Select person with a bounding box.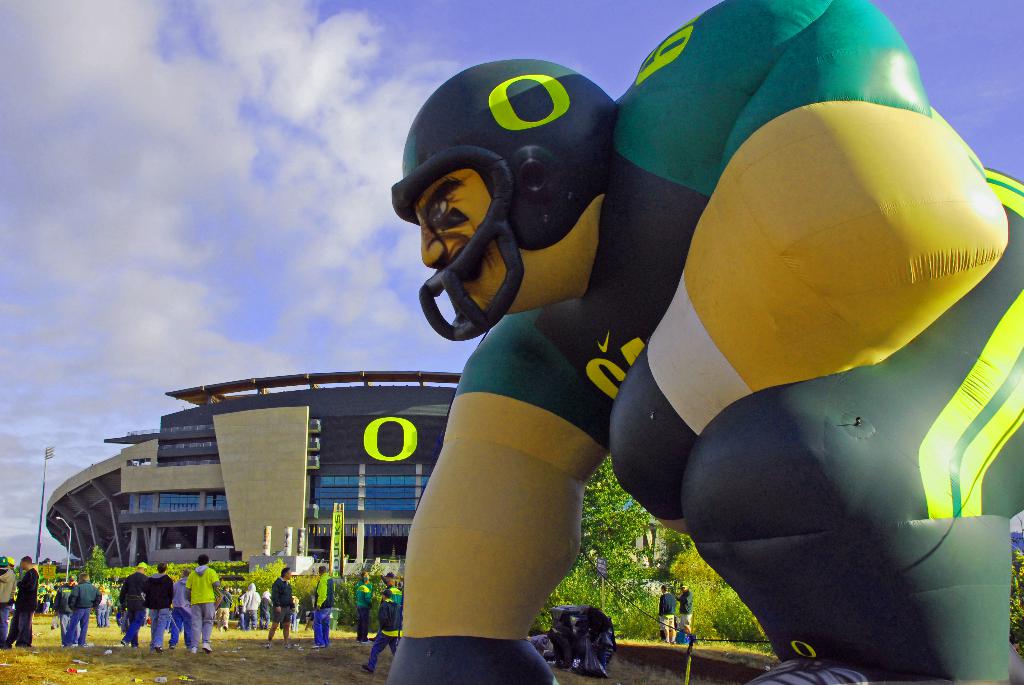
(361, 588, 399, 666).
